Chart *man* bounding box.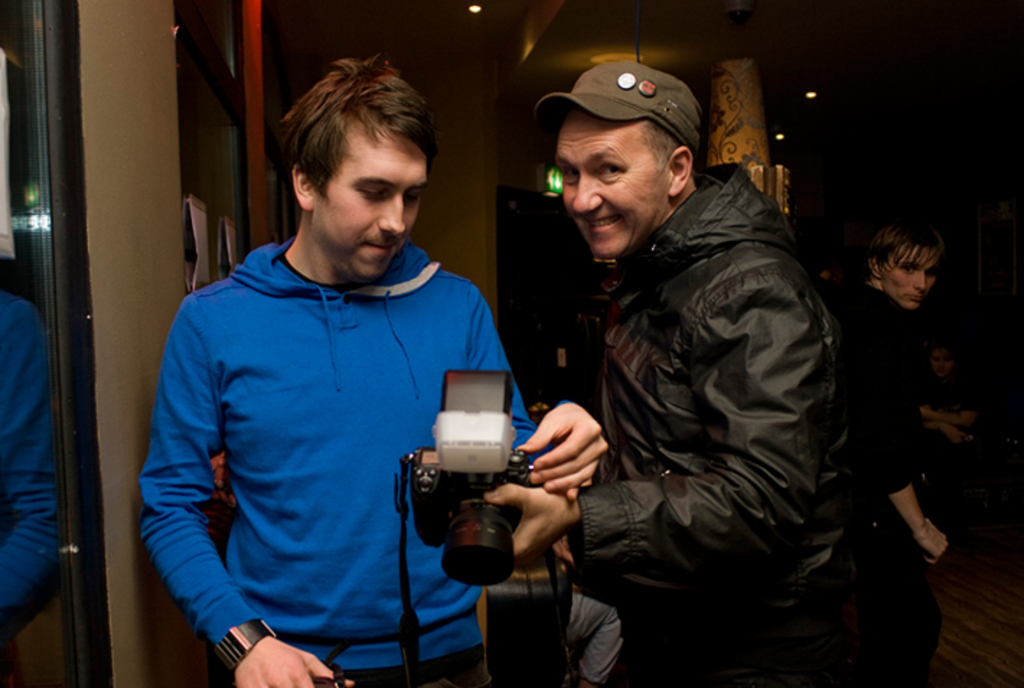
Charted: 483, 58, 854, 687.
